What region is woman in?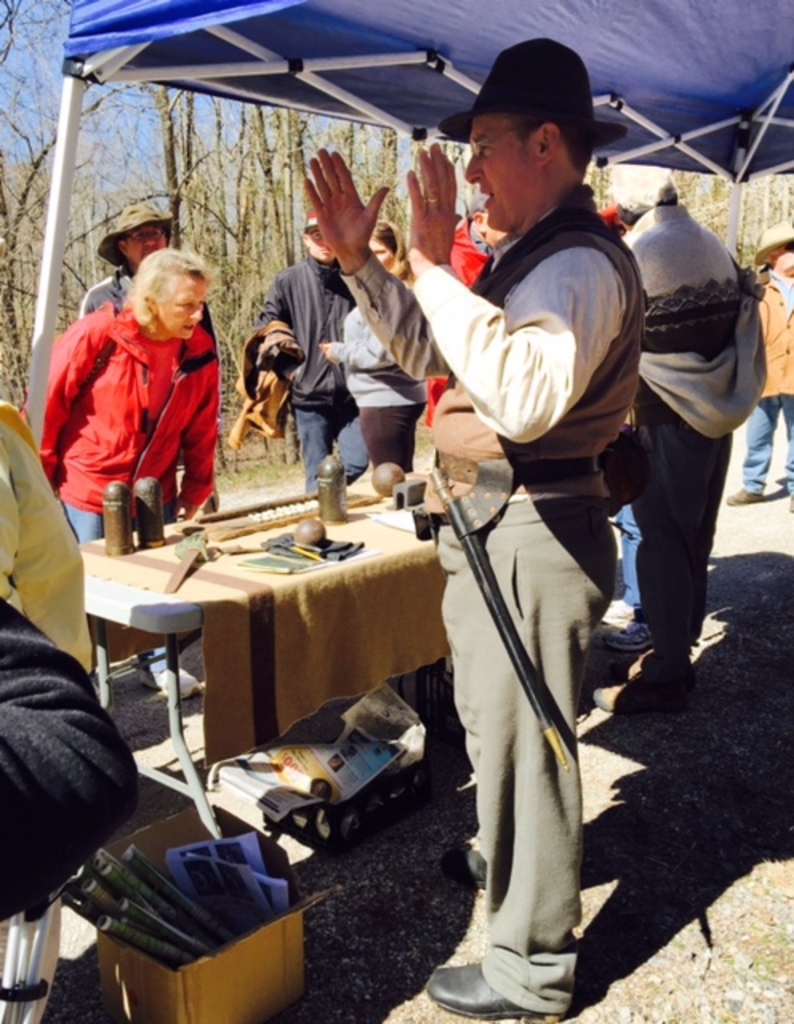
box=[37, 248, 224, 702].
